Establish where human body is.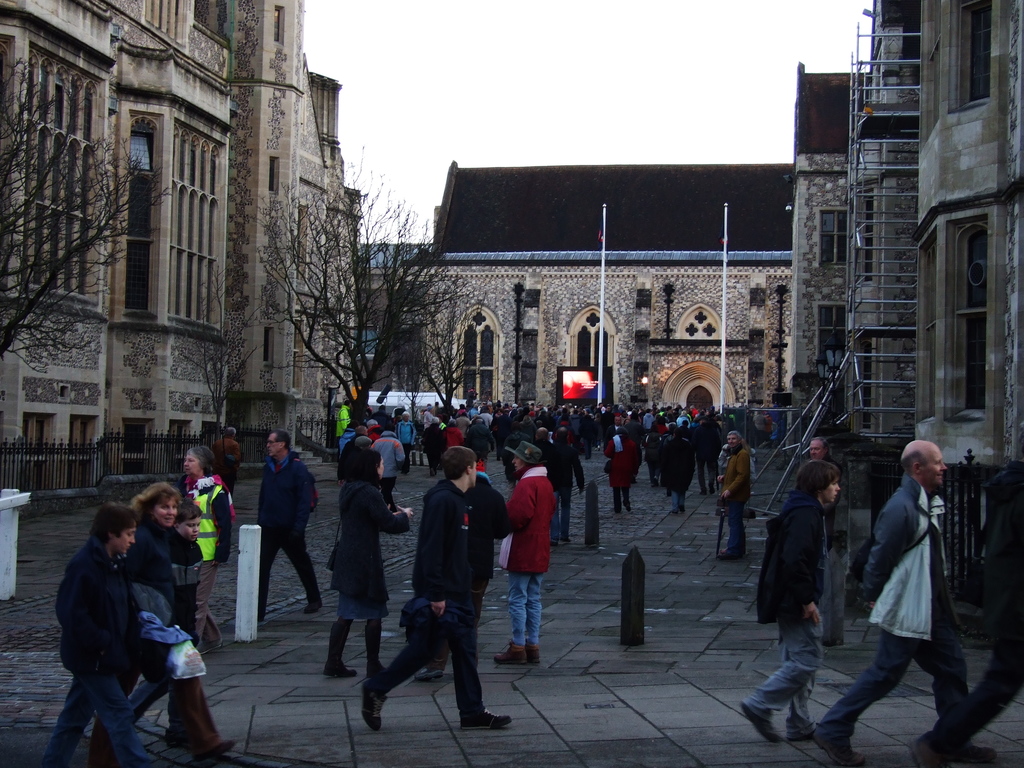
Established at bbox=(548, 424, 579, 546).
